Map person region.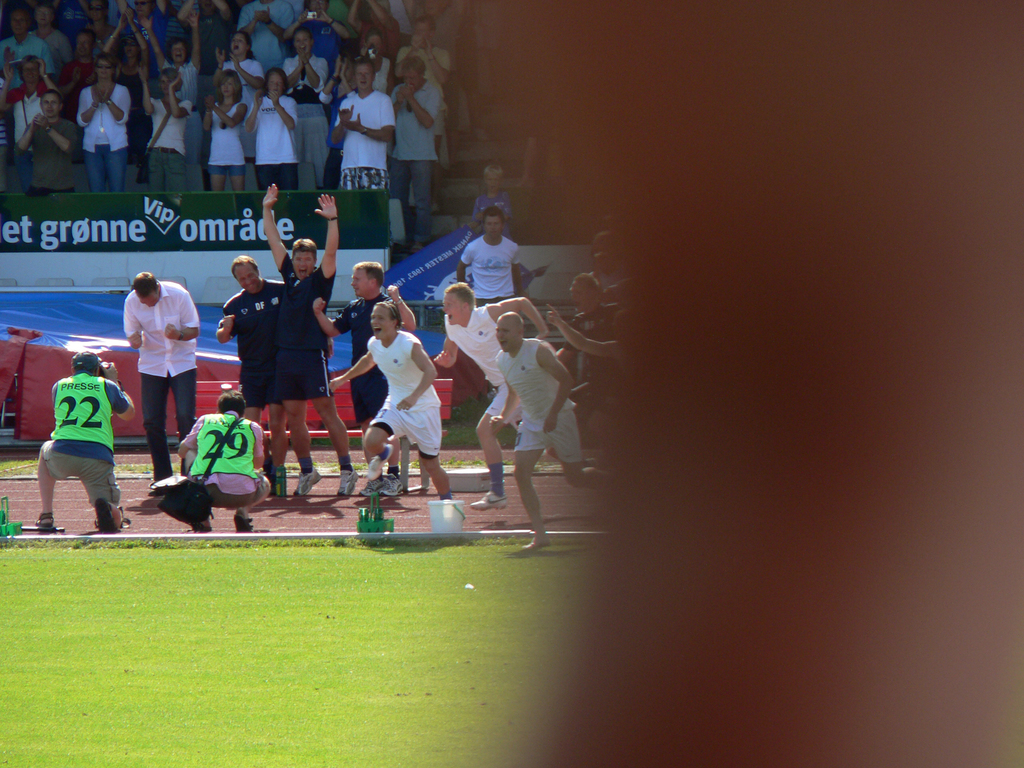
Mapped to detection(500, 303, 595, 545).
